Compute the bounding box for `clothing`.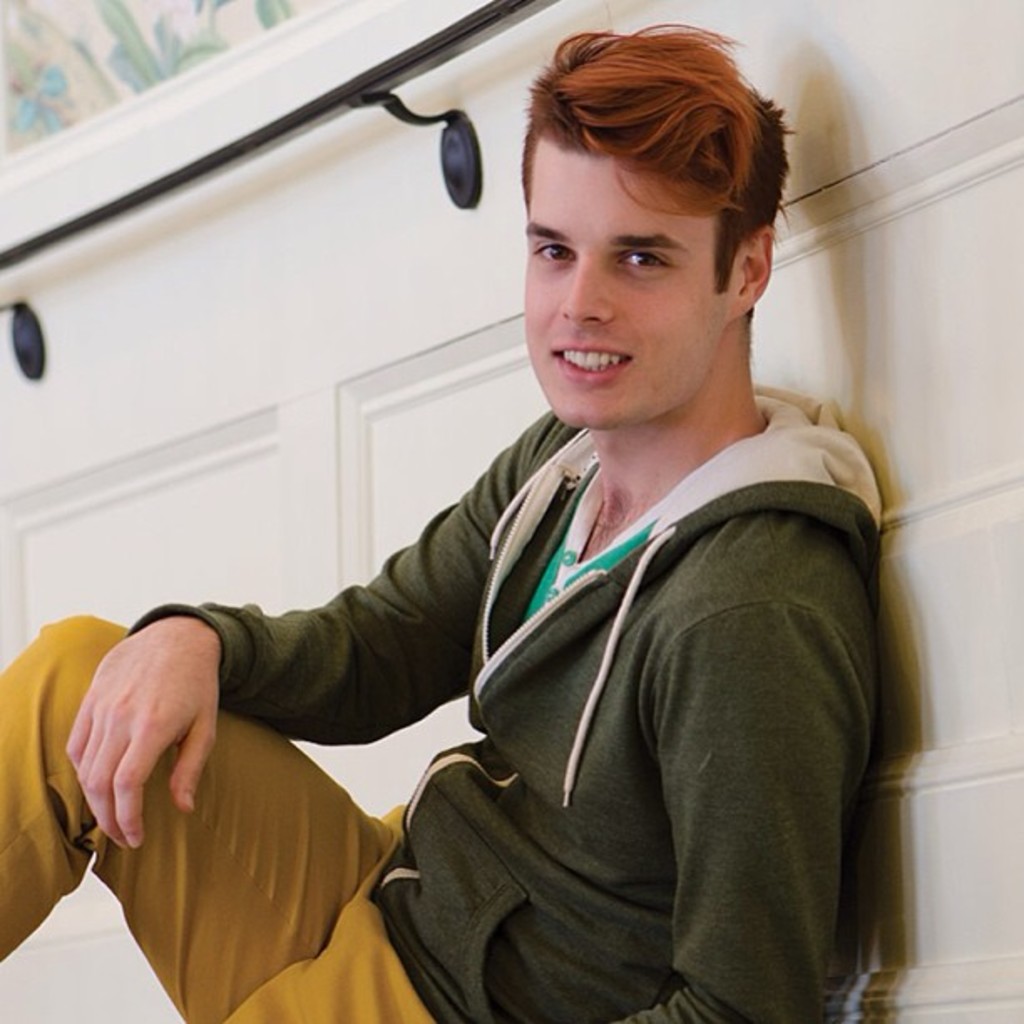
(3, 609, 435, 1022).
